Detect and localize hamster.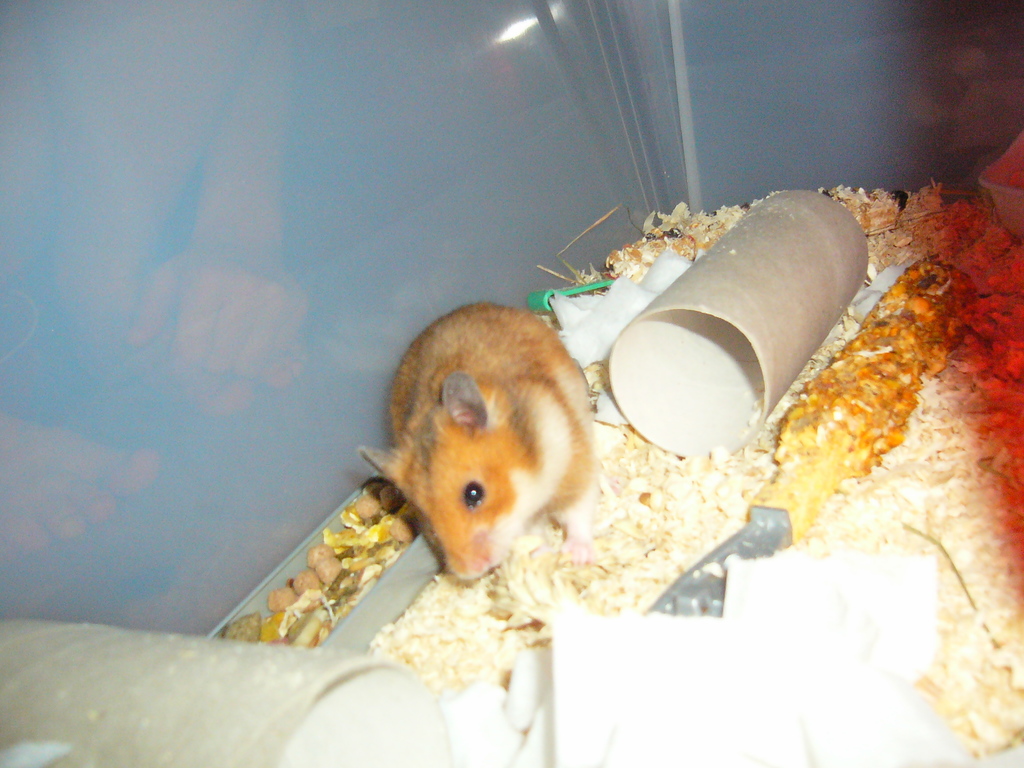
Localized at region(355, 300, 595, 582).
